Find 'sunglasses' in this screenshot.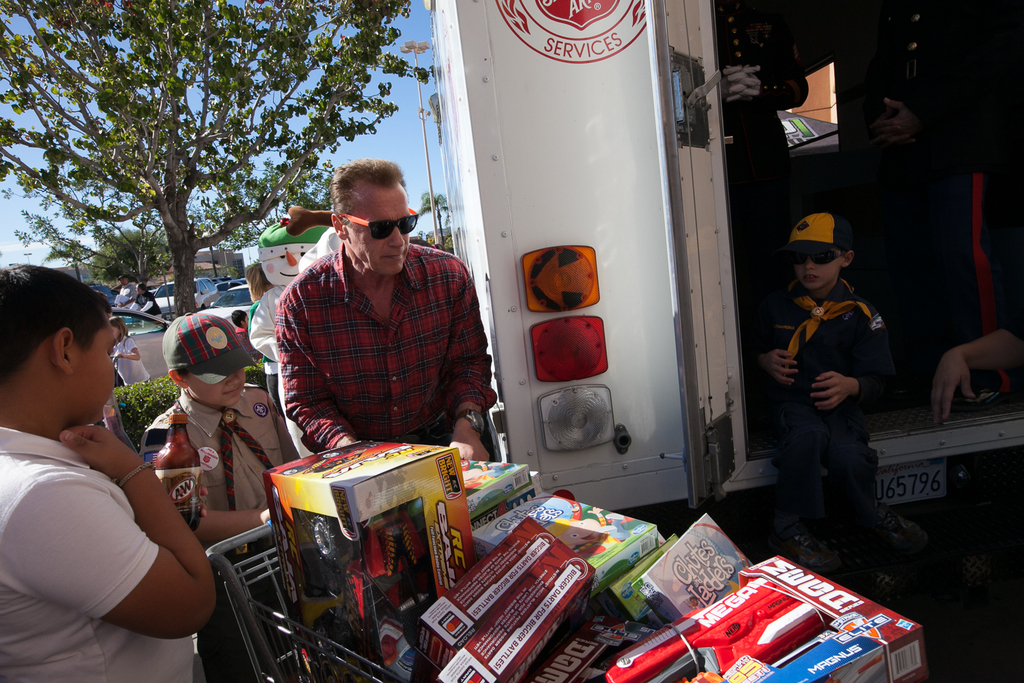
The bounding box for 'sunglasses' is (790,247,849,265).
